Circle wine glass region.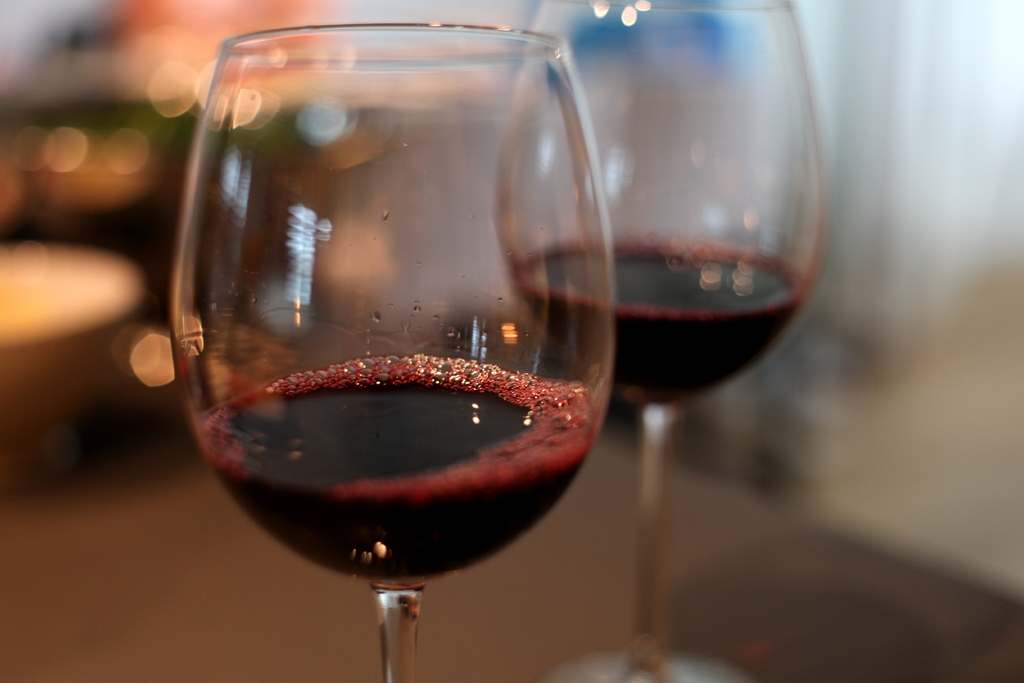
Region: BBox(491, 0, 832, 682).
